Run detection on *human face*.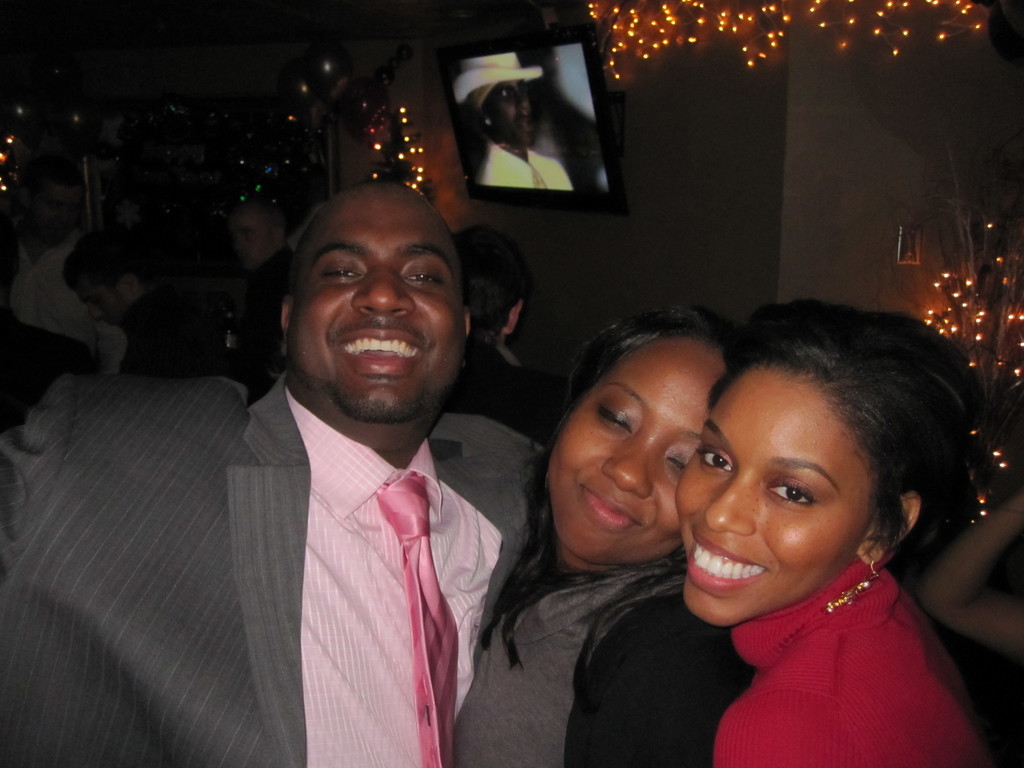
Result: <box>548,333,723,562</box>.
